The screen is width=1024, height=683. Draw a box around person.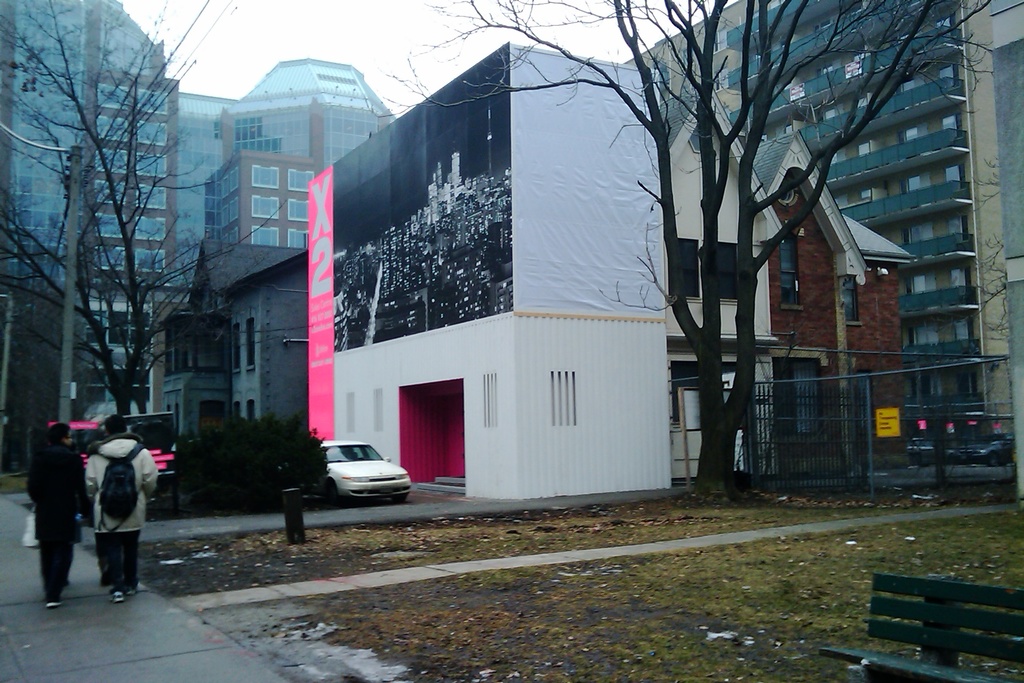
86 410 154 604.
